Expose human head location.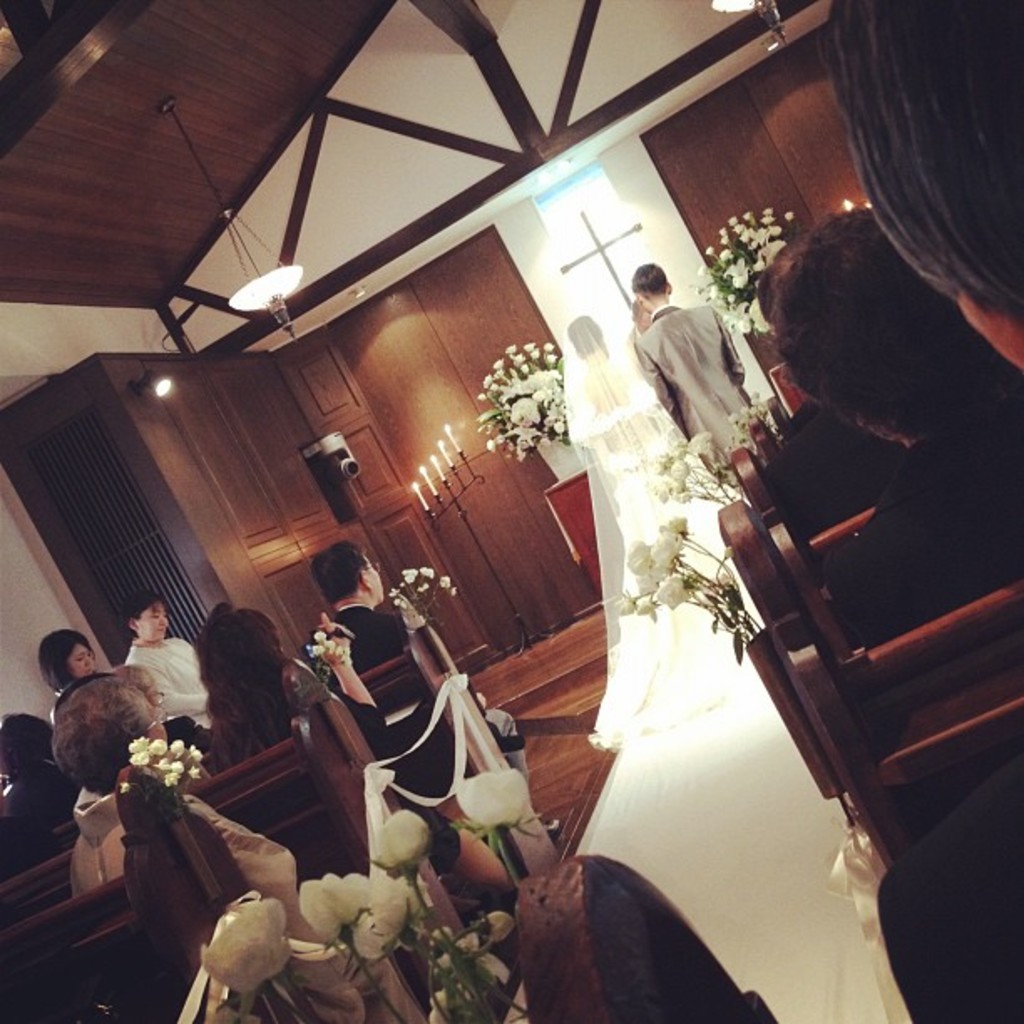
Exposed at [x1=50, y1=676, x2=166, y2=801].
